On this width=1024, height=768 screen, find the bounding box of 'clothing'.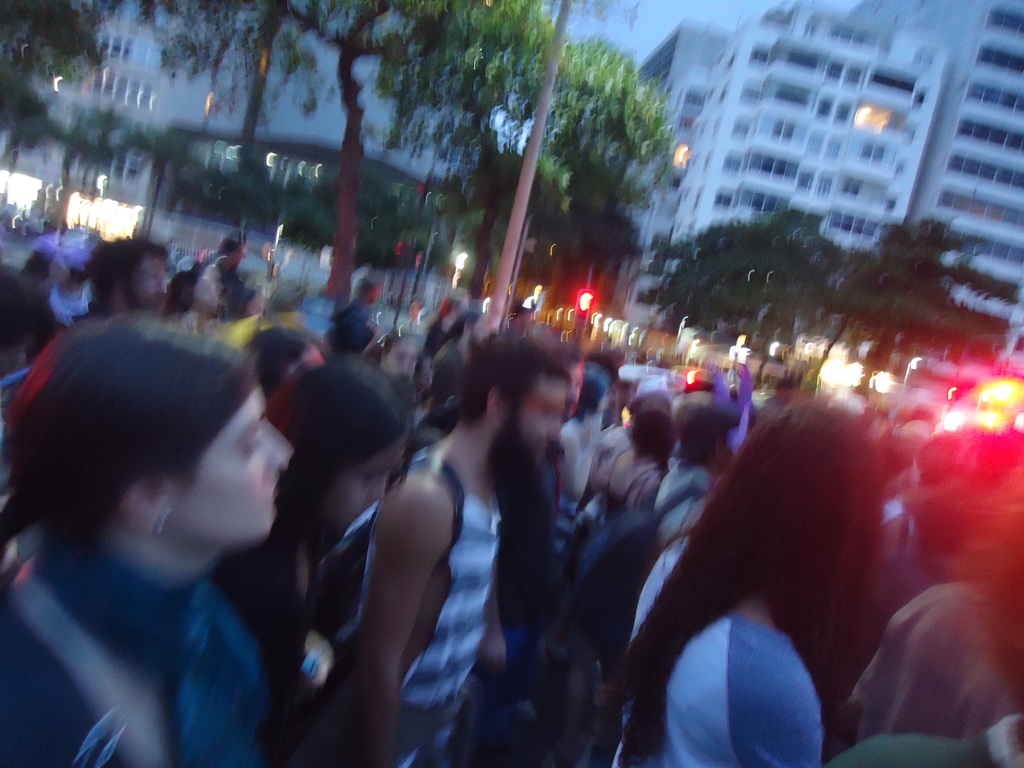
Bounding box: Rect(613, 545, 828, 767).
